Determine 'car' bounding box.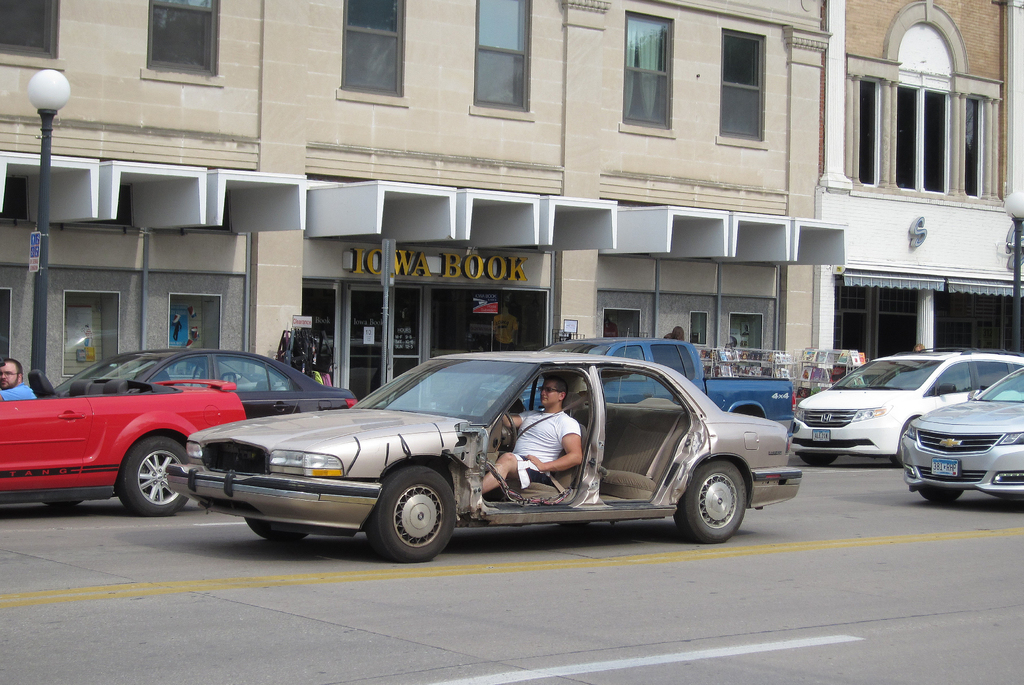
Determined: left=60, top=352, right=362, bottom=418.
